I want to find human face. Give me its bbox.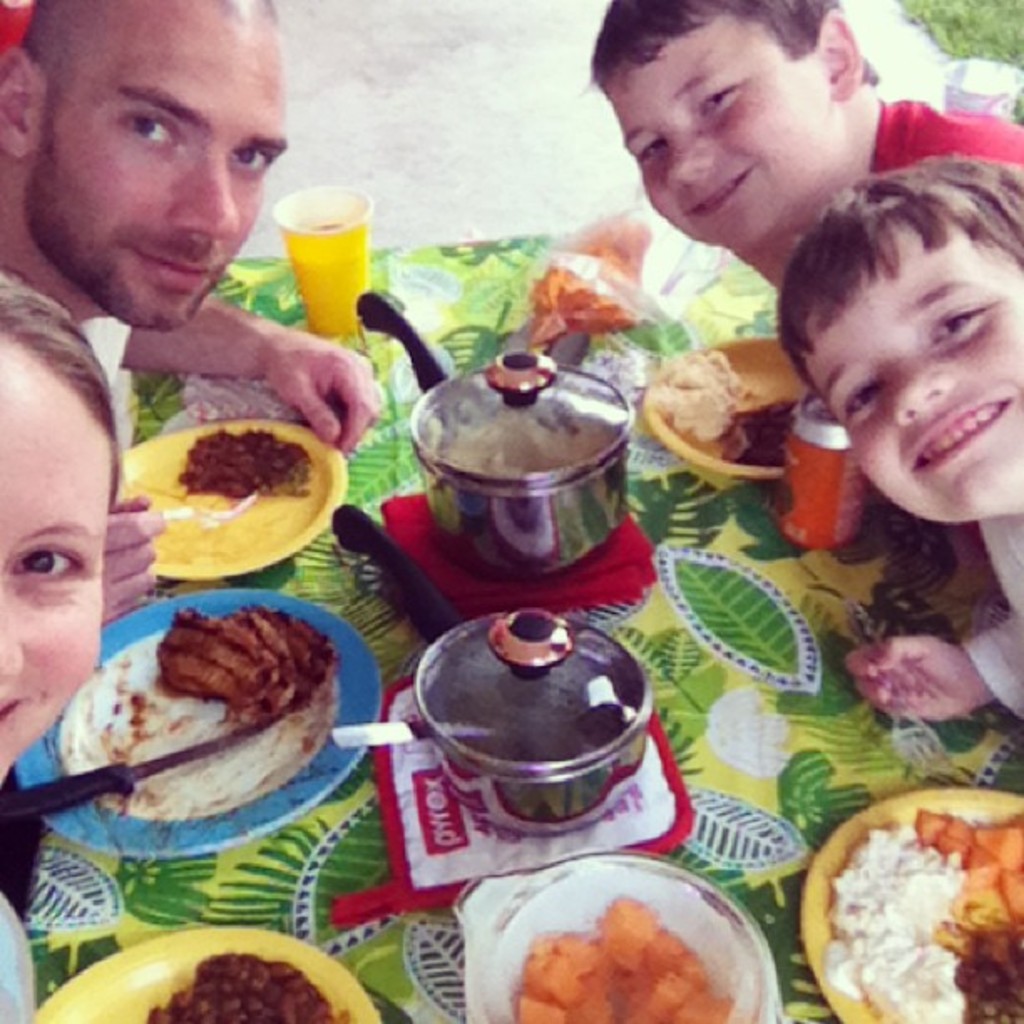
17 0 298 341.
